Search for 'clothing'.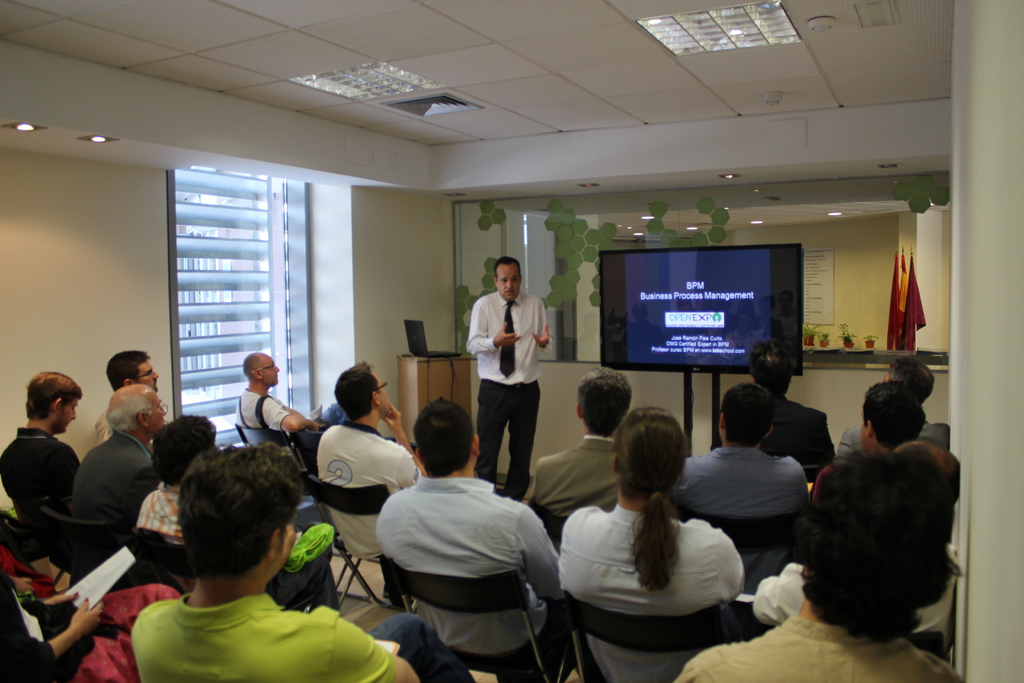
Found at 241, 387, 358, 431.
